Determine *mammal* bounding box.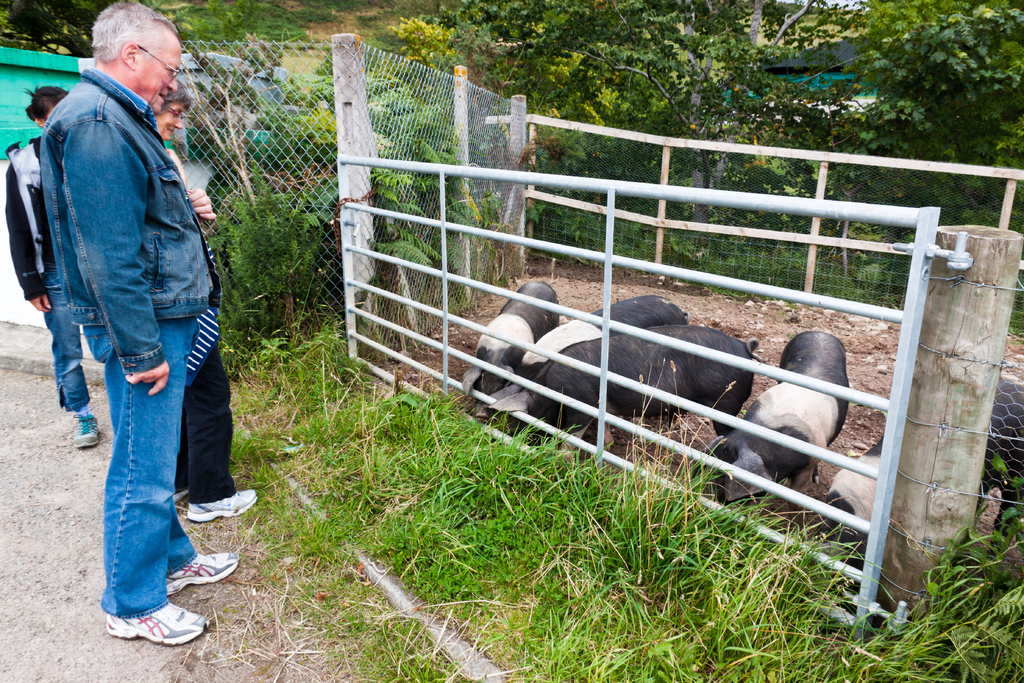
Determined: [left=808, top=367, right=1023, bottom=621].
